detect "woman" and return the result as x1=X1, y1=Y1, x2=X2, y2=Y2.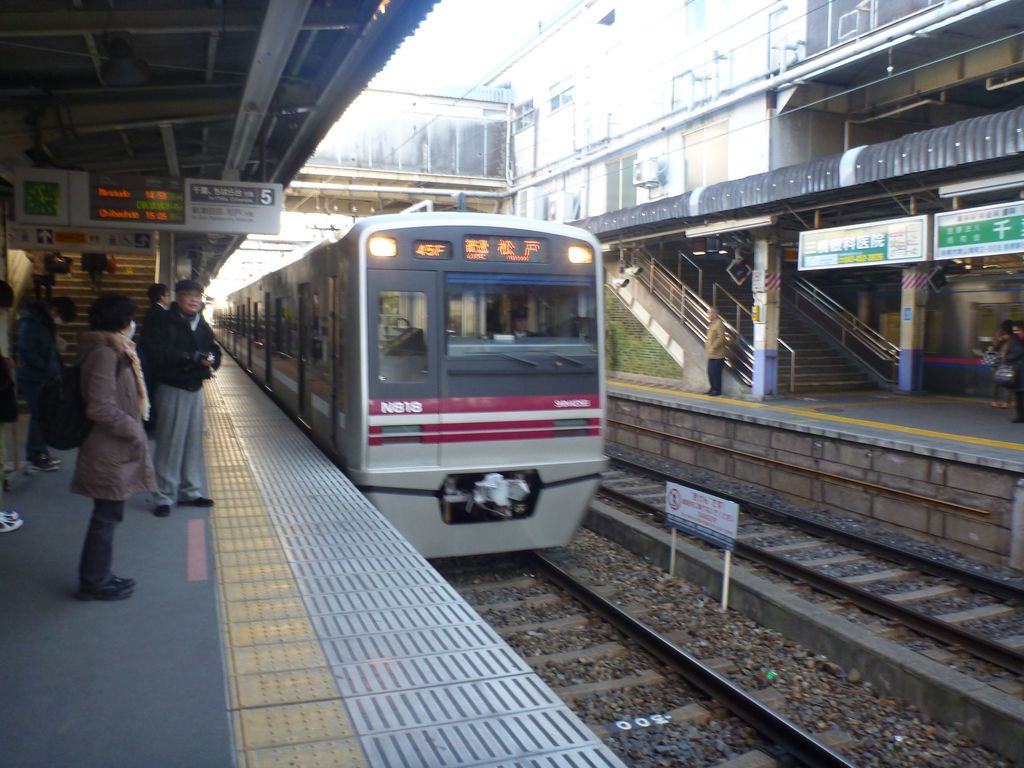
x1=44, y1=287, x2=160, y2=588.
